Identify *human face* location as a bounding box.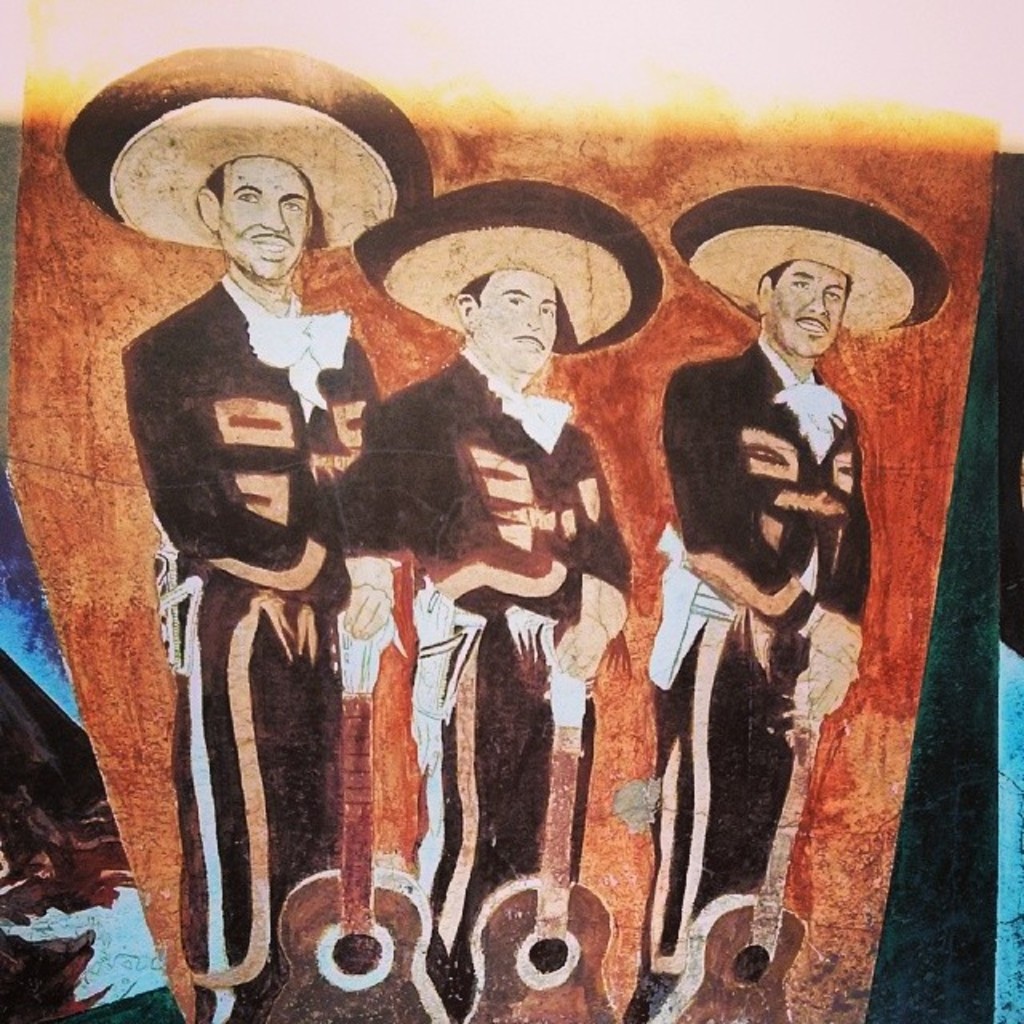
<region>224, 157, 309, 282</region>.
